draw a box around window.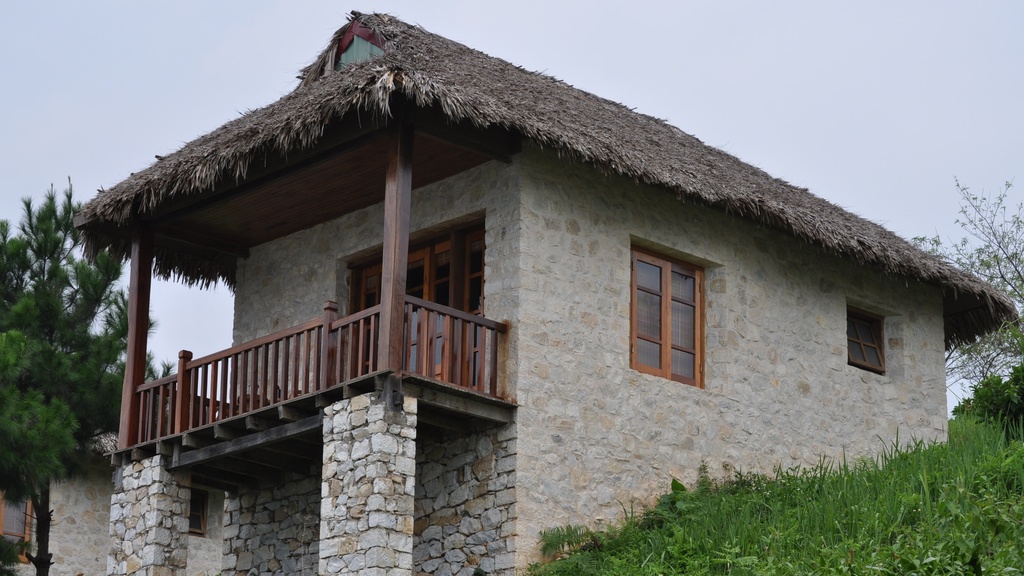
0/487/35/567.
